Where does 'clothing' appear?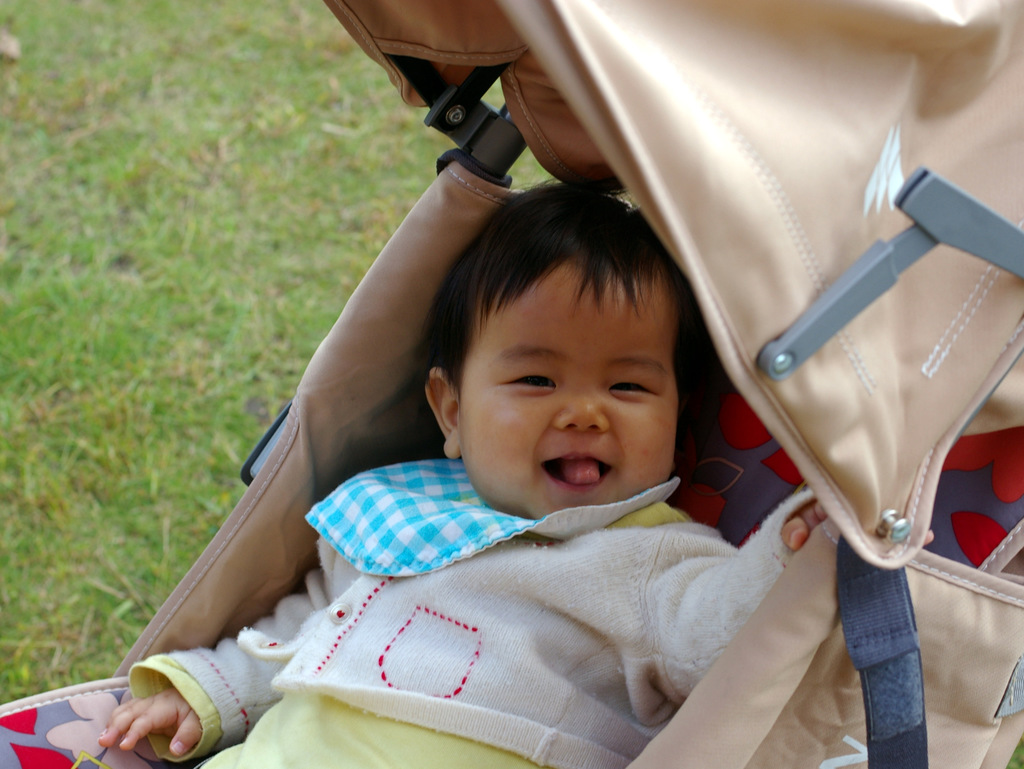
Appears at <region>132, 439, 799, 739</region>.
